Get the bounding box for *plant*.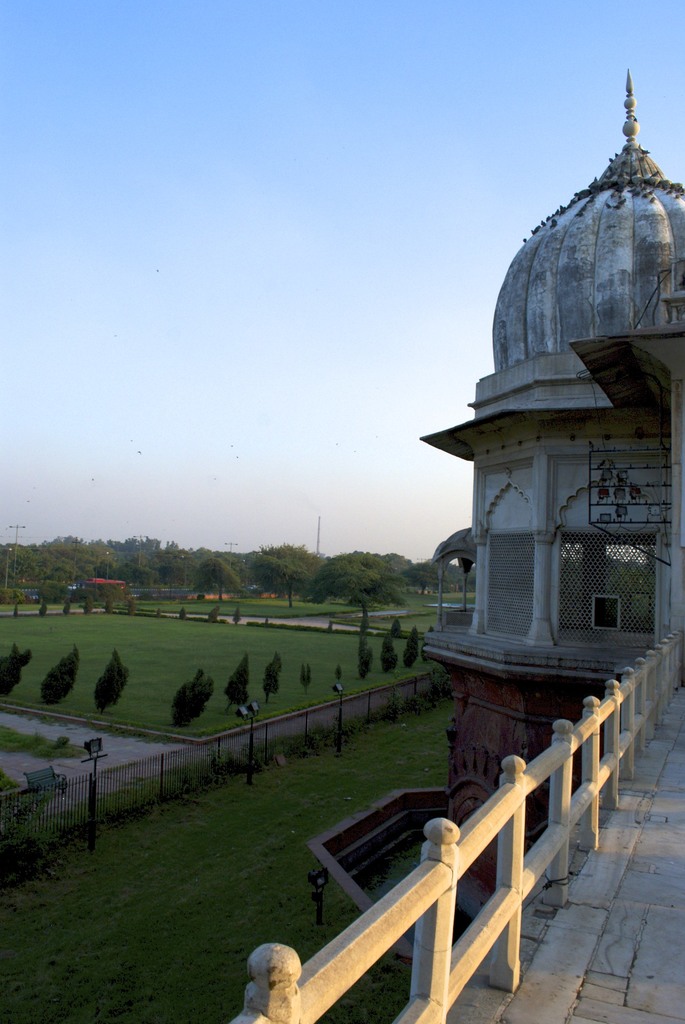
bbox=[59, 593, 102, 630].
